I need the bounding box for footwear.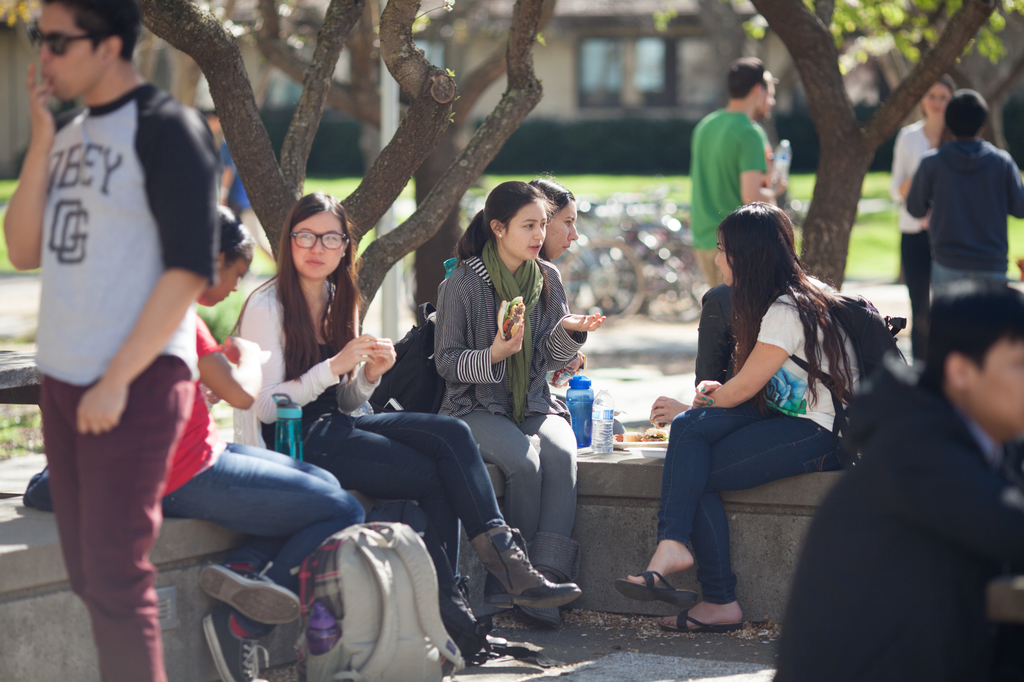
Here it is: 653:605:752:631.
